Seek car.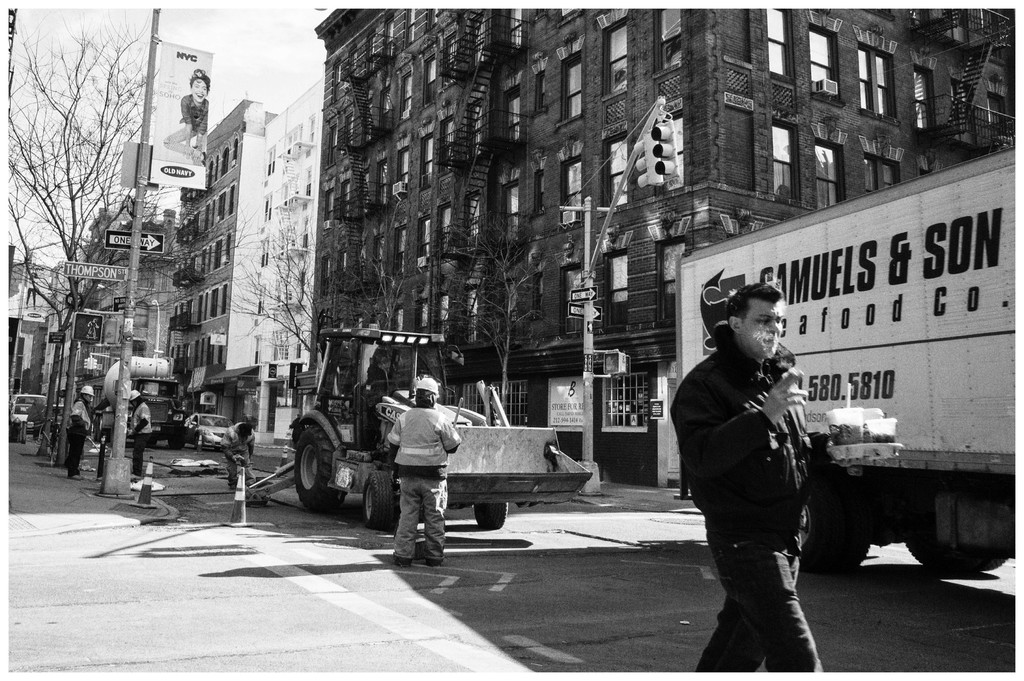
locate(181, 413, 234, 451).
